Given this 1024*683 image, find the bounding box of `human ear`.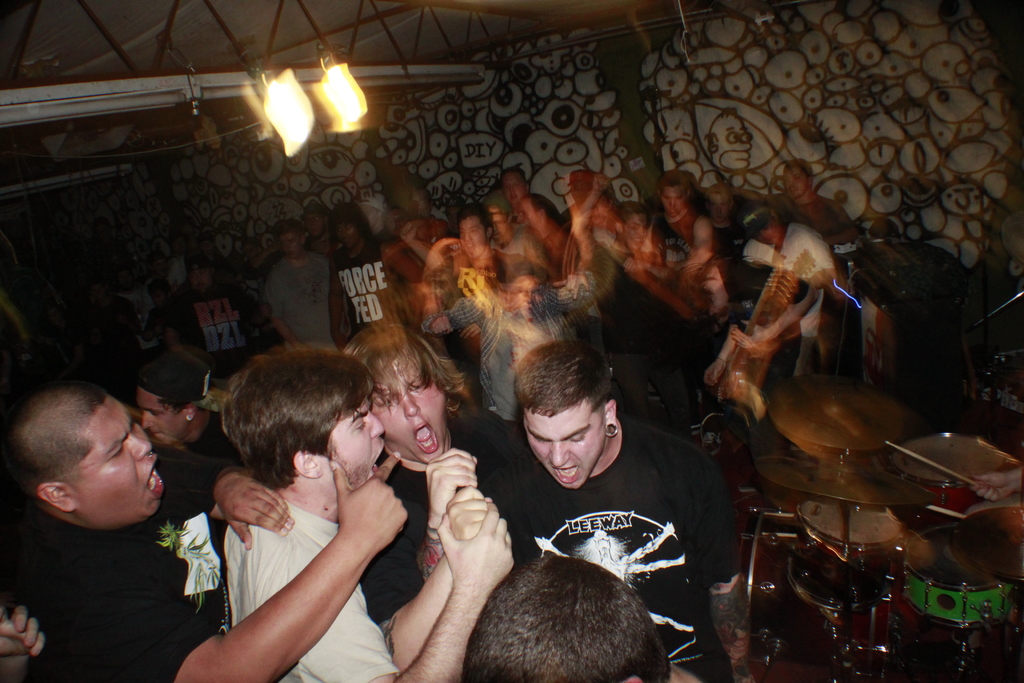
<bbox>36, 483, 76, 509</bbox>.
